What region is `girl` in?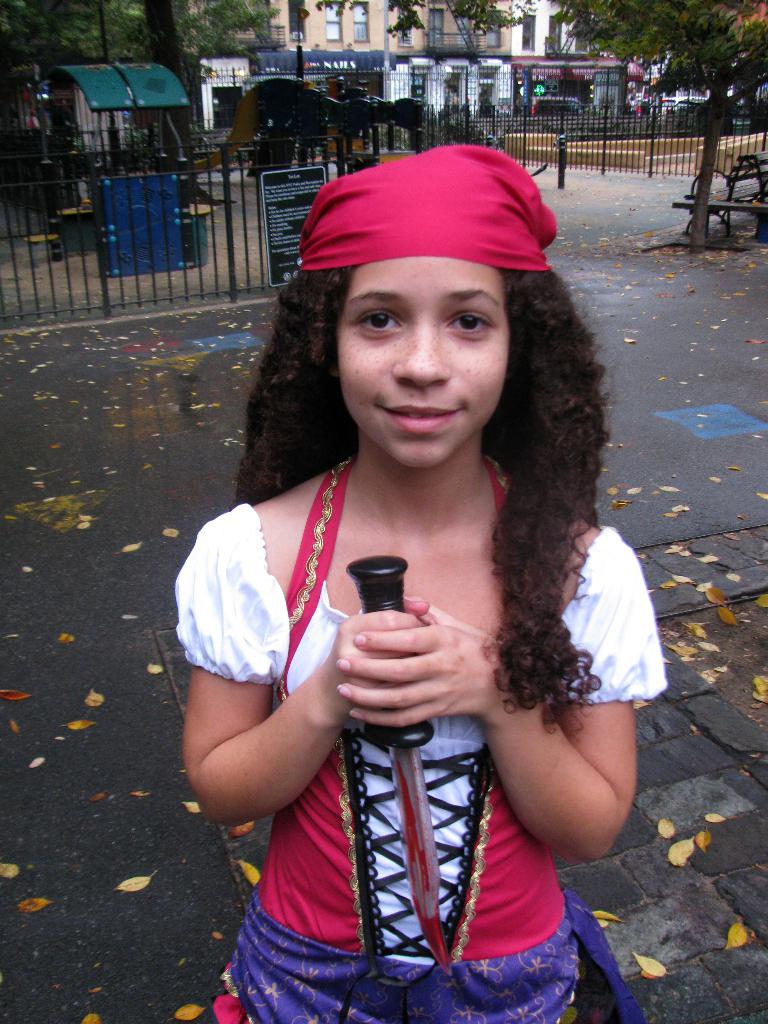
(172,144,667,1023).
